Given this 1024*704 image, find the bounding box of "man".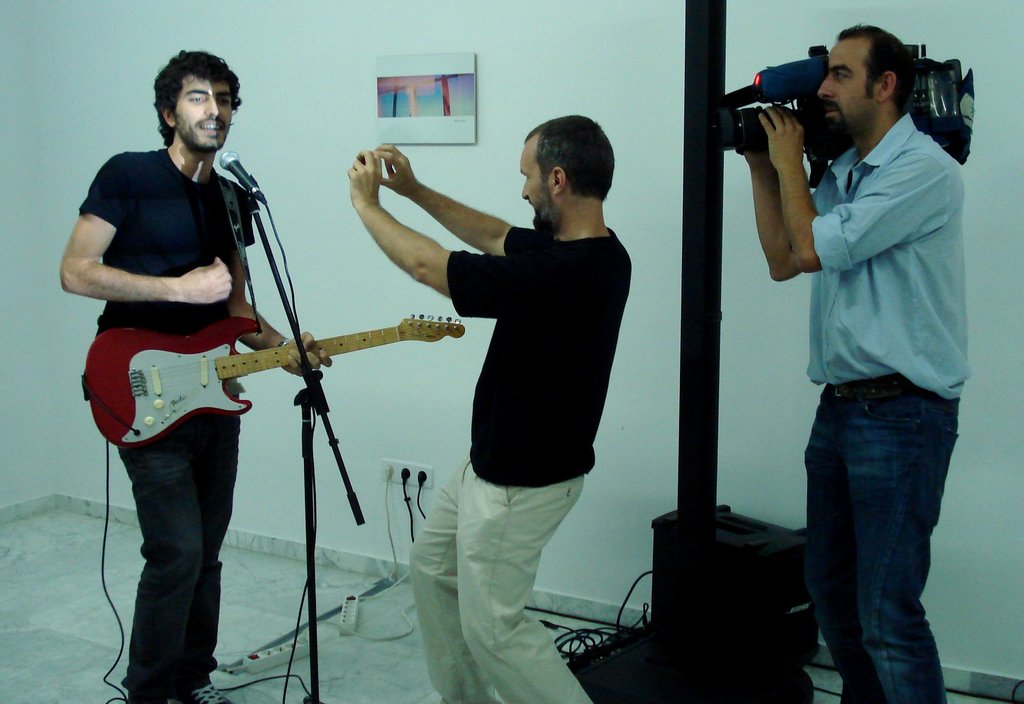
{"x1": 755, "y1": 32, "x2": 982, "y2": 662}.
